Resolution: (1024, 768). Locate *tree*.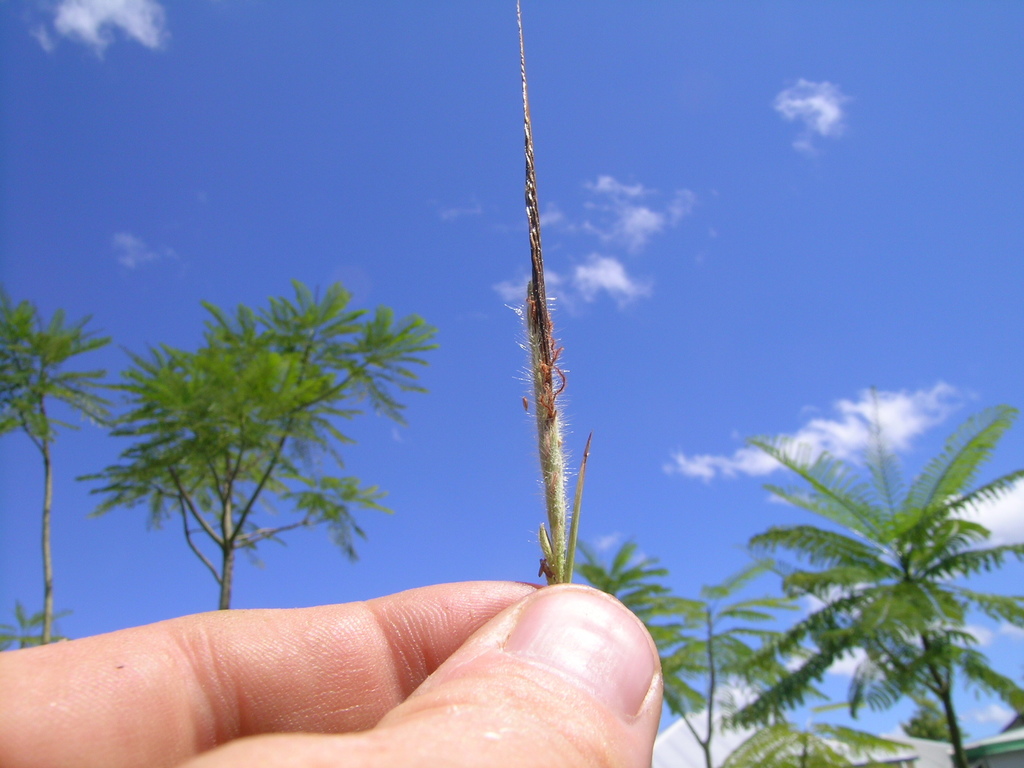
l=572, t=534, r=822, b=767.
